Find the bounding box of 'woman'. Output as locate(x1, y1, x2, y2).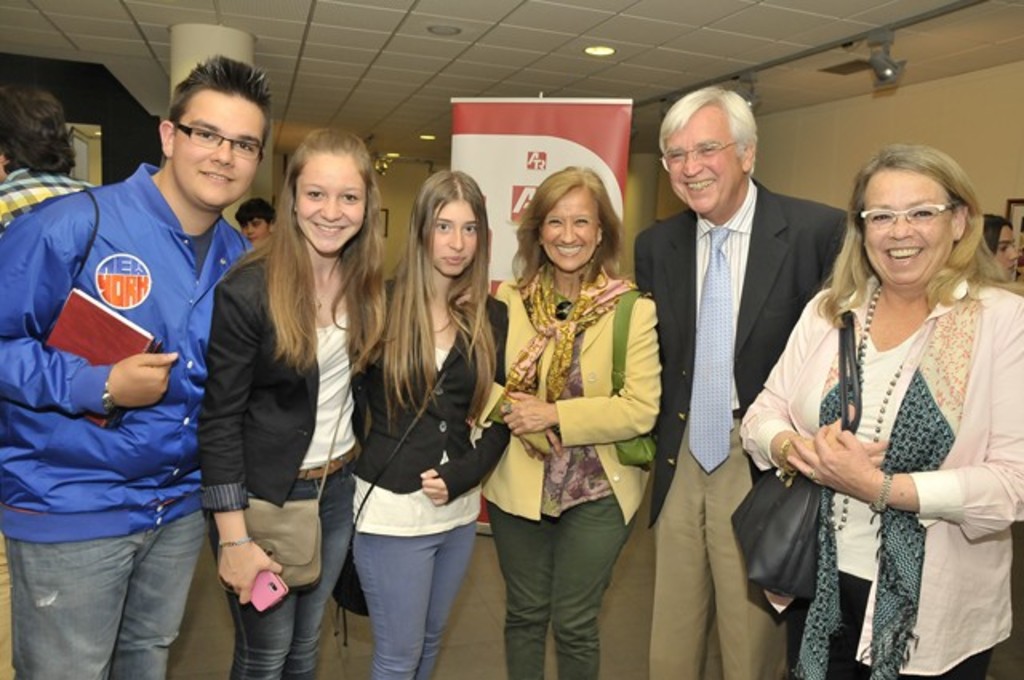
locate(733, 128, 1022, 678).
